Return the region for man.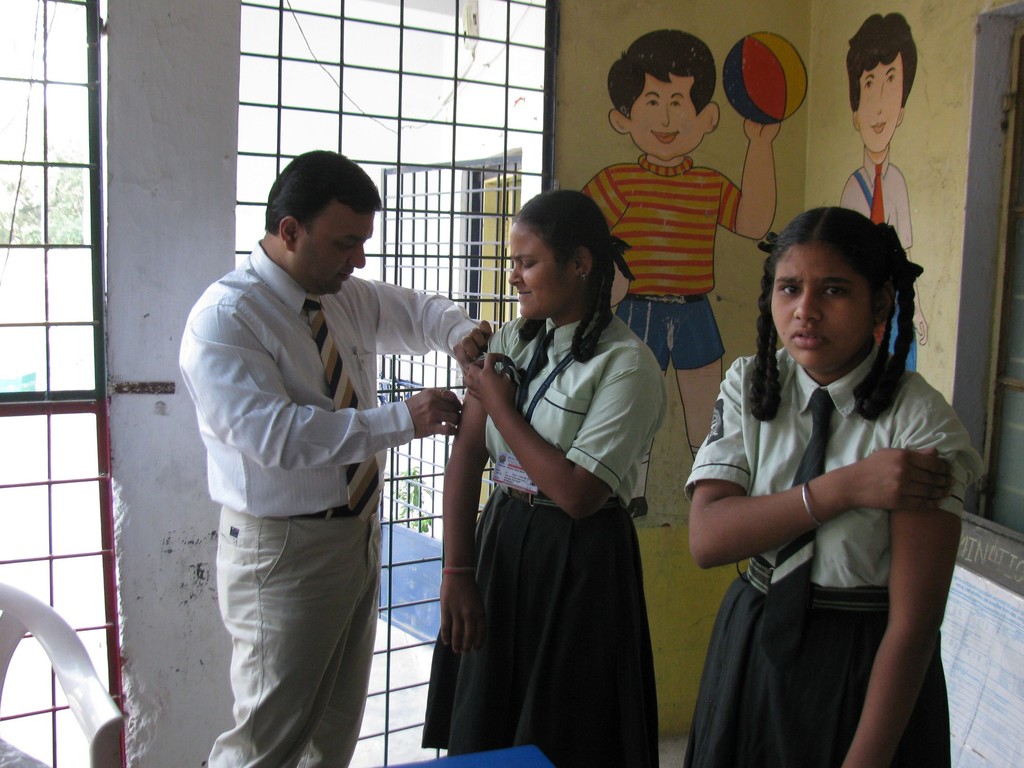
pyautogui.locateOnScreen(174, 152, 492, 767).
